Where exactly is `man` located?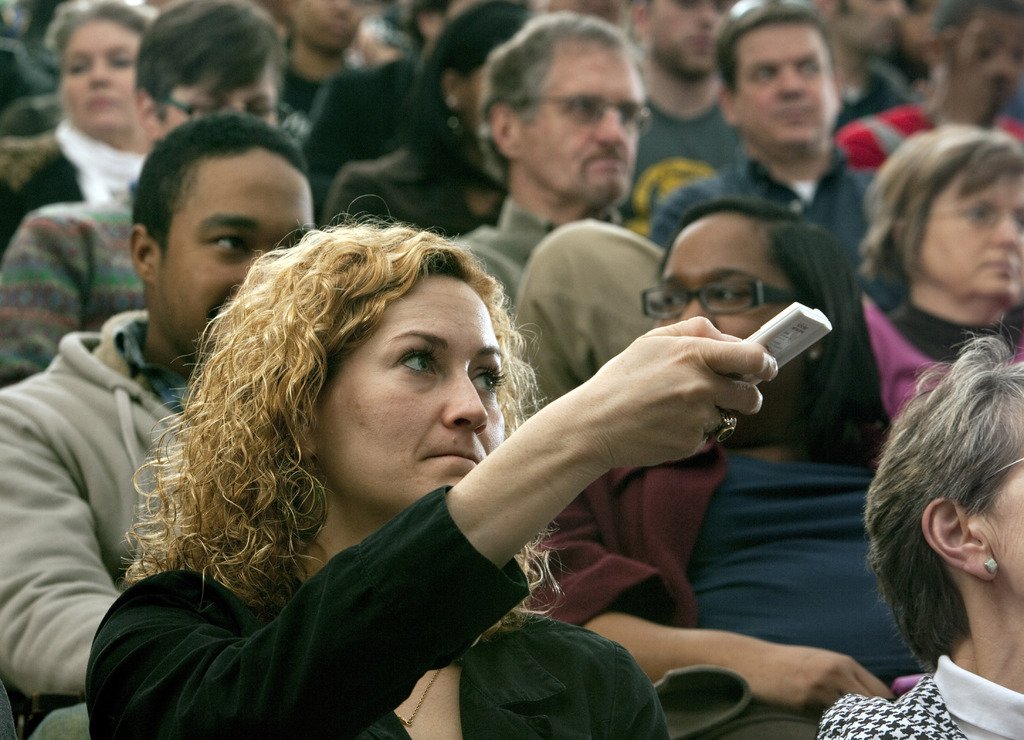
Its bounding box is (0,114,318,739).
